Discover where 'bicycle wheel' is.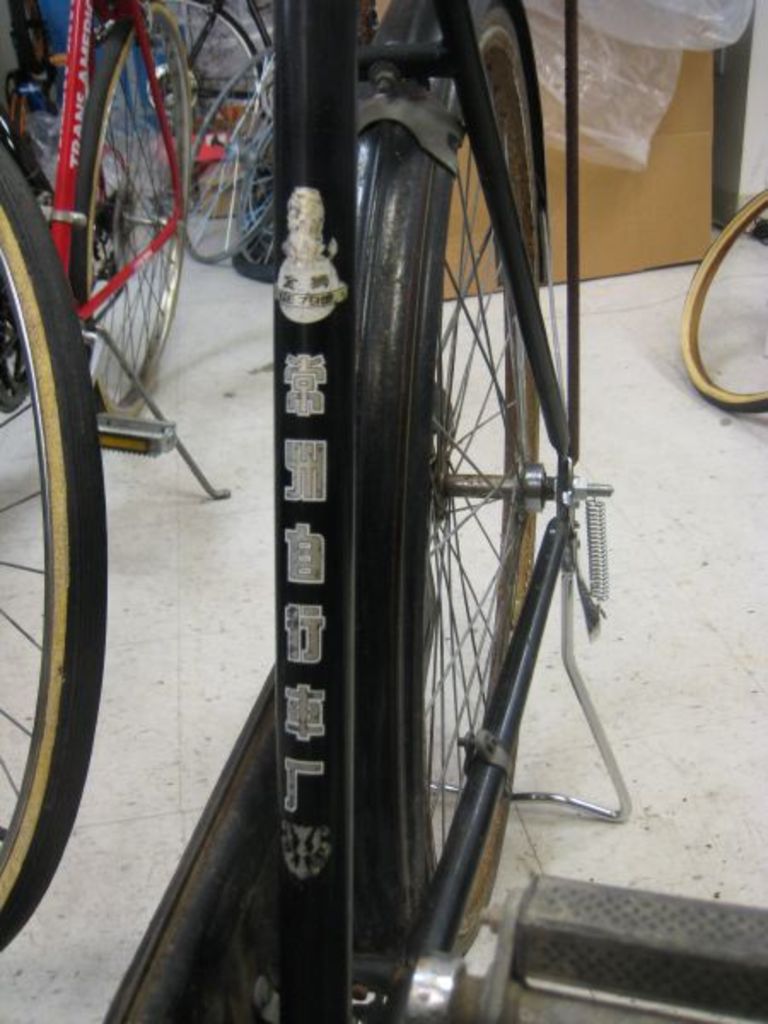
Discovered at [x1=56, y1=0, x2=207, y2=427].
